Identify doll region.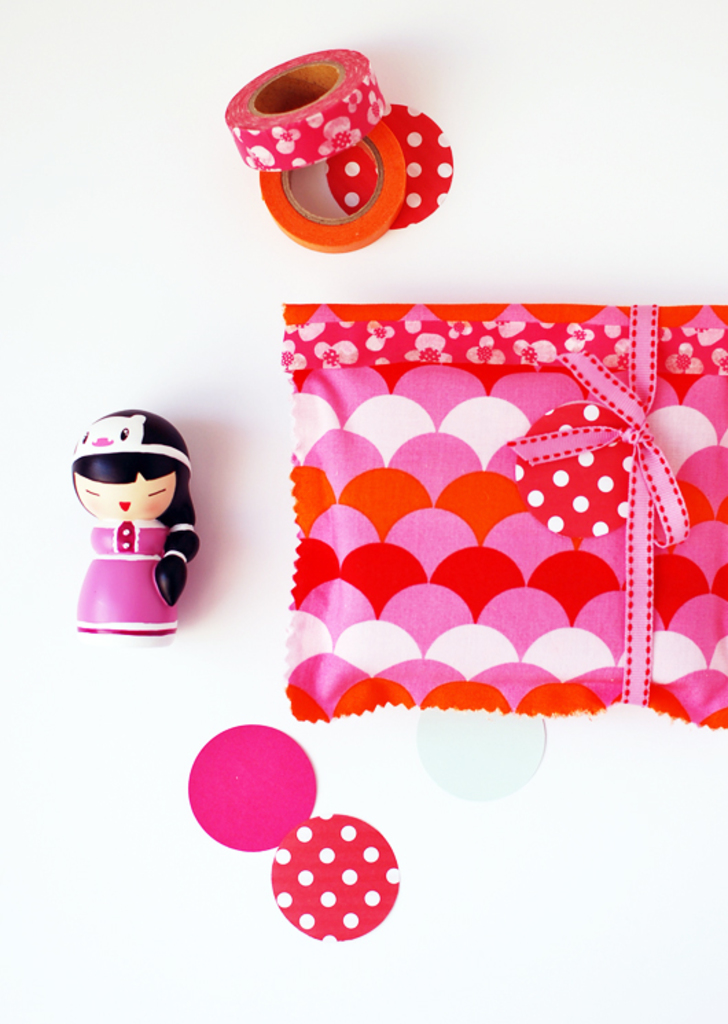
Region: (62, 394, 190, 624).
